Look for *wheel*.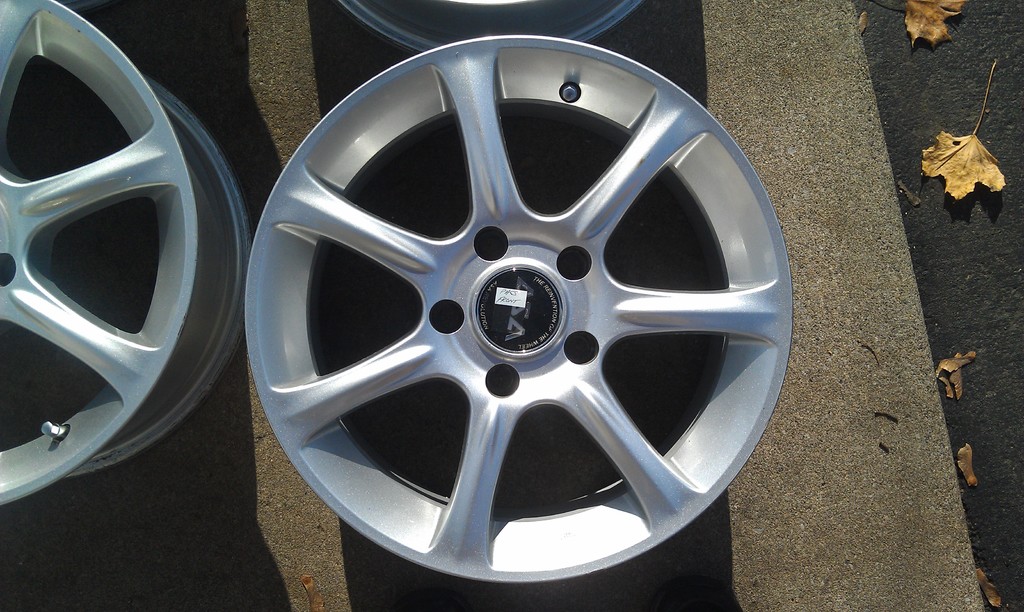
Found: bbox(55, 78, 250, 478).
